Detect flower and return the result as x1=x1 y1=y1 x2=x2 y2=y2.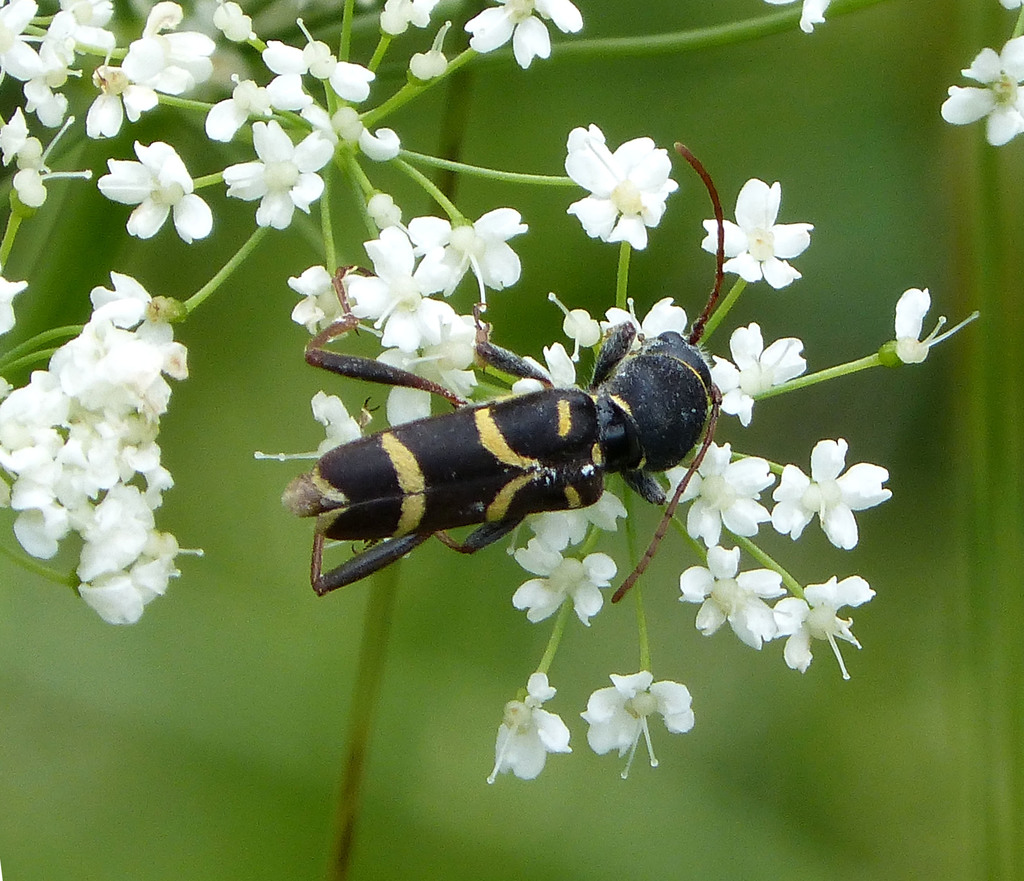
x1=765 y1=440 x2=889 y2=567.
